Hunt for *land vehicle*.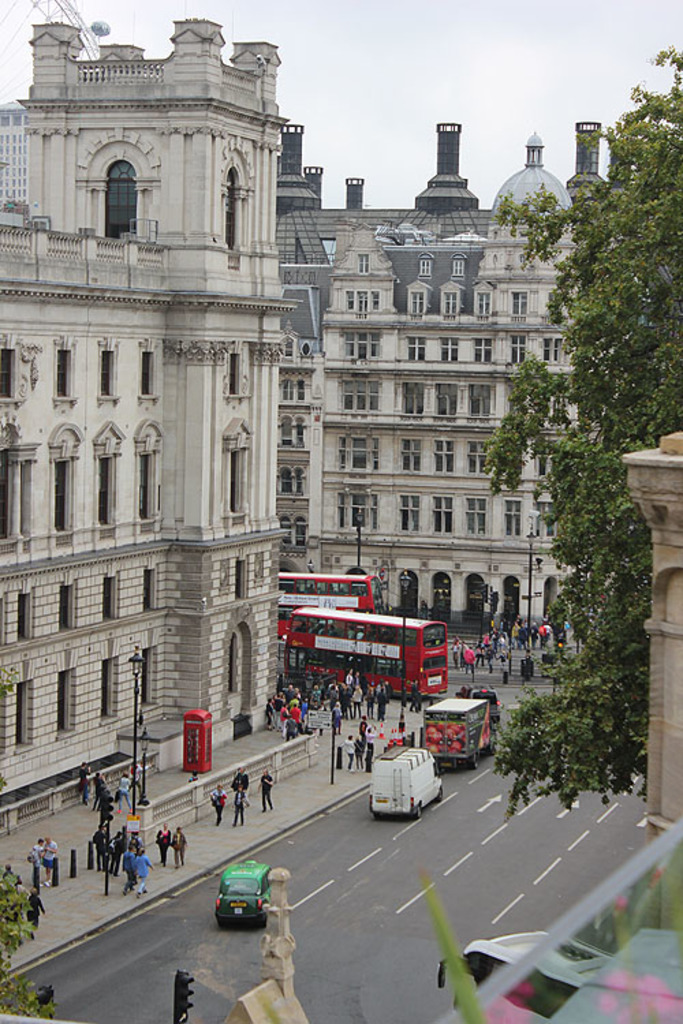
Hunted down at <box>213,856,266,935</box>.
